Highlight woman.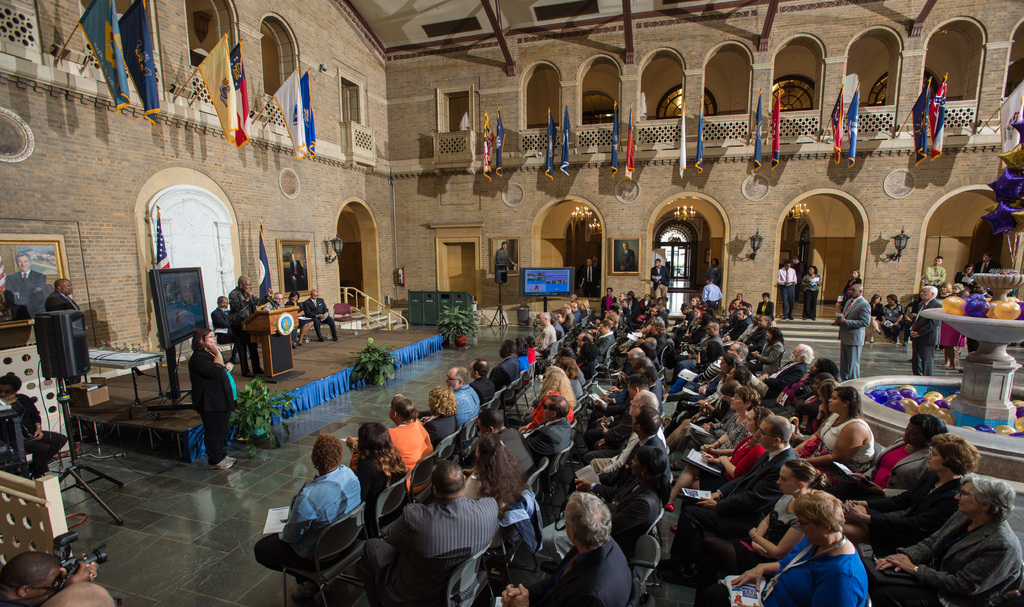
Highlighted region: box(626, 290, 636, 321).
